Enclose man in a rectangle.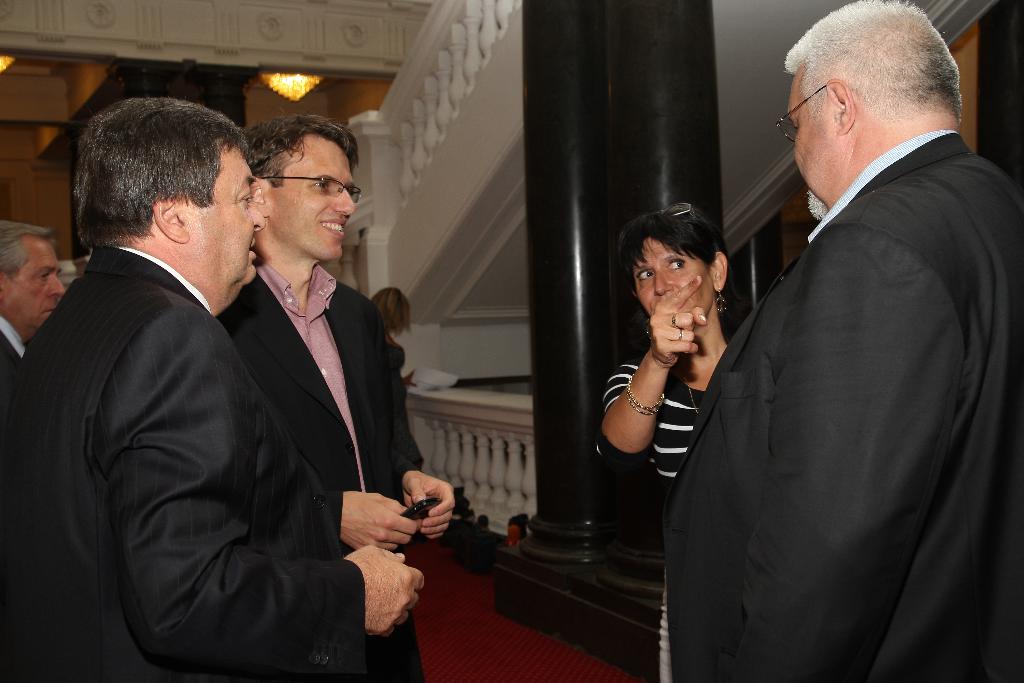
region(217, 113, 458, 682).
